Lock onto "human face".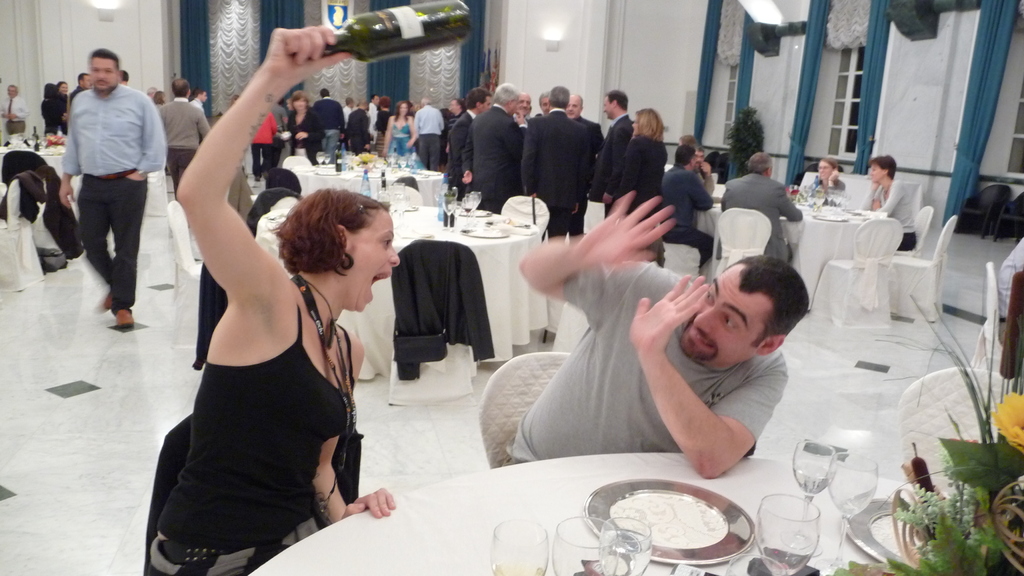
Locked: 680:264:767:365.
